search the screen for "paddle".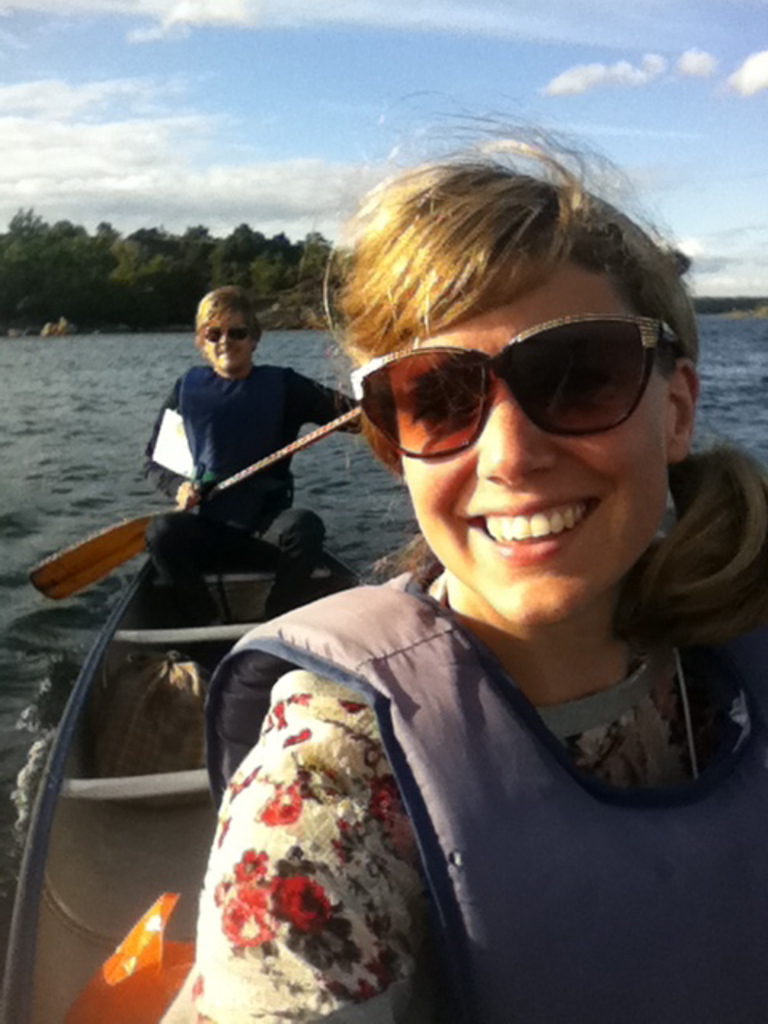
Found at bbox=(27, 405, 366, 600).
